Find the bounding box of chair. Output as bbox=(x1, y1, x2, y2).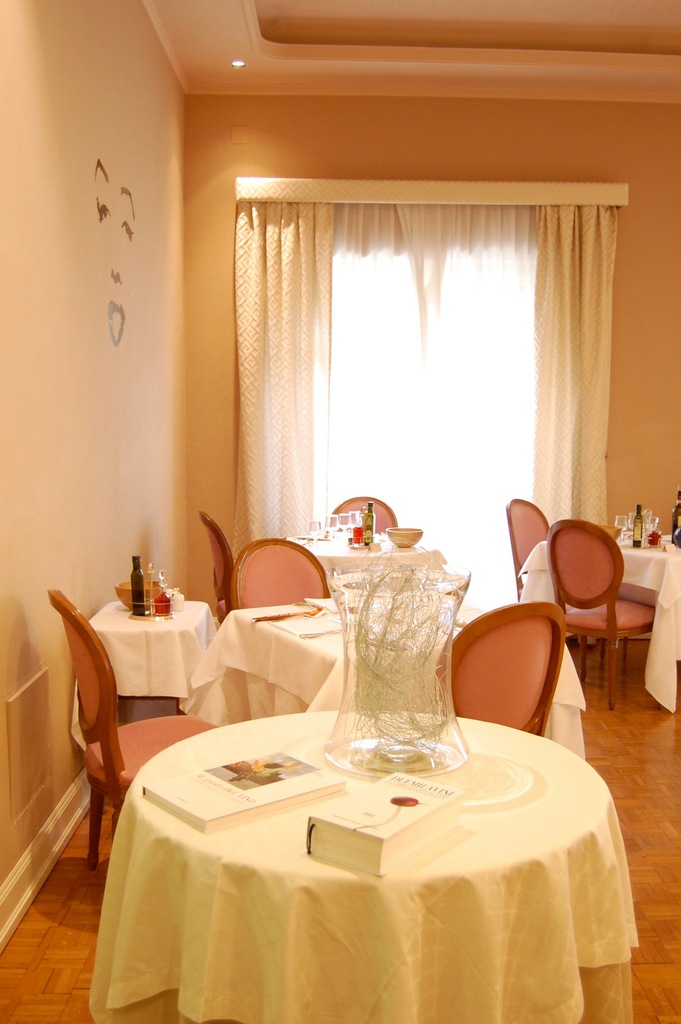
bbox=(45, 581, 219, 877).
